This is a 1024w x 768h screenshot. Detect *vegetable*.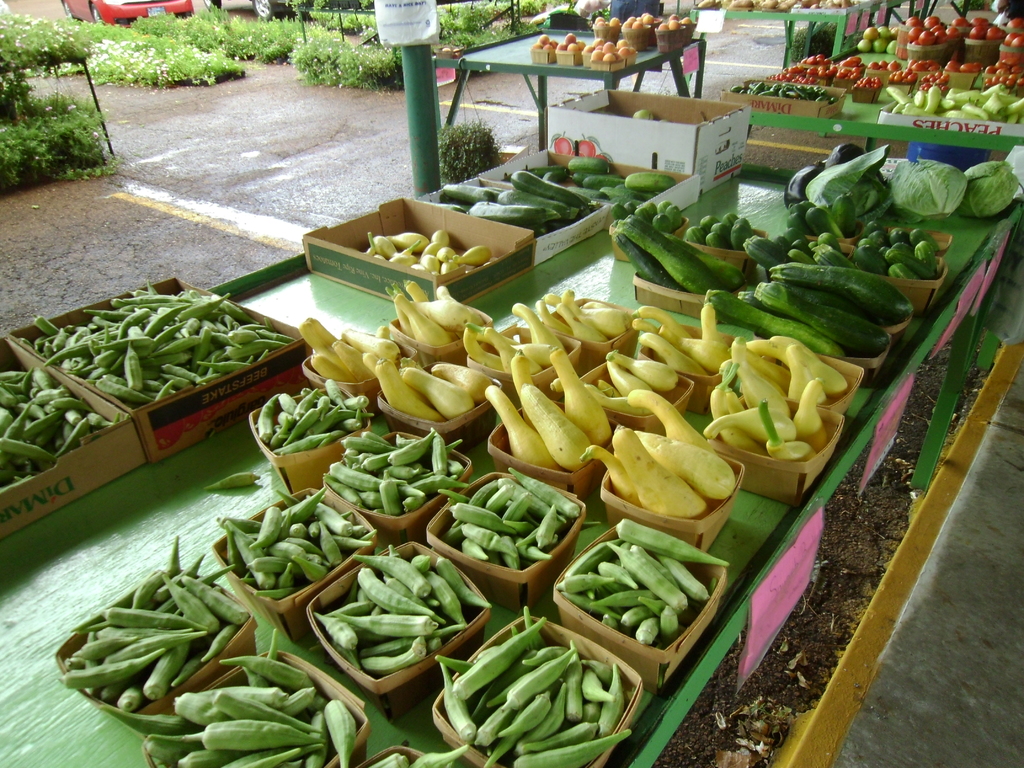
bbox(804, 143, 891, 215).
